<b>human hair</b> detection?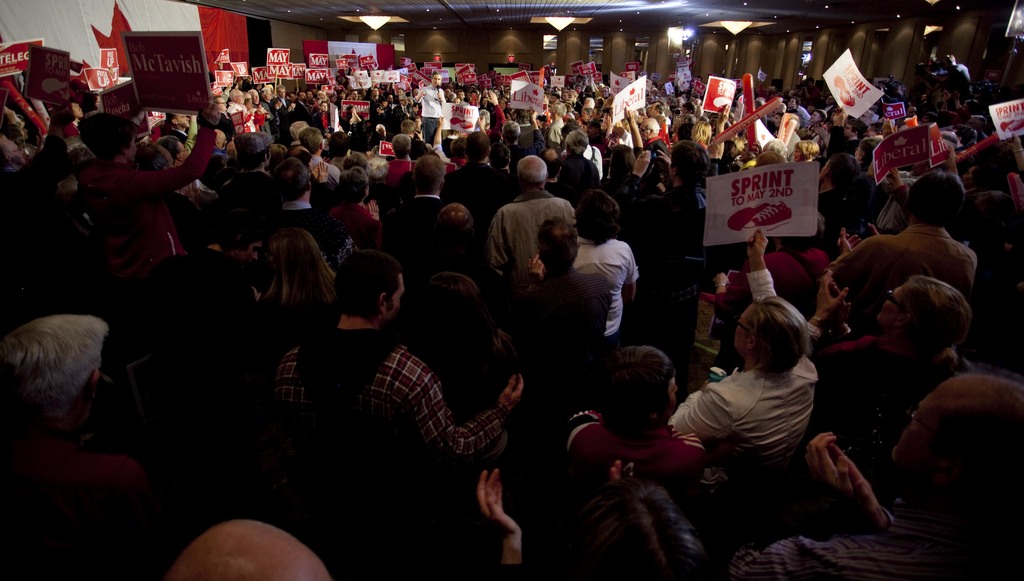
(573,187,621,246)
